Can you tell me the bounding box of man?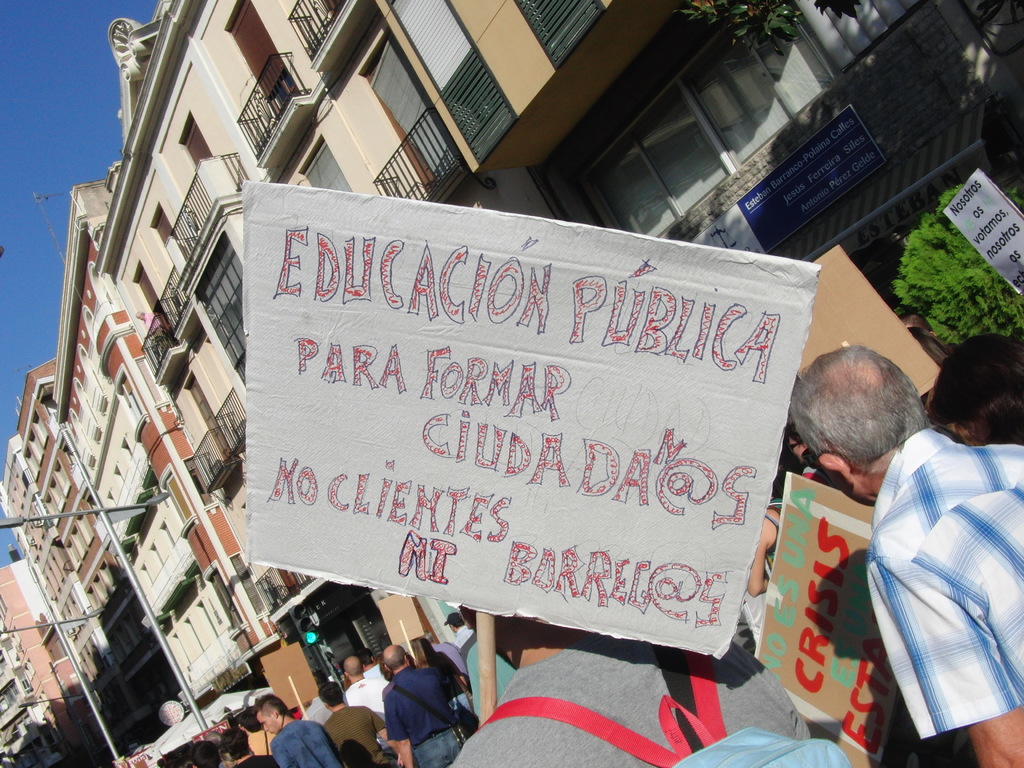
l=347, t=657, r=385, b=758.
